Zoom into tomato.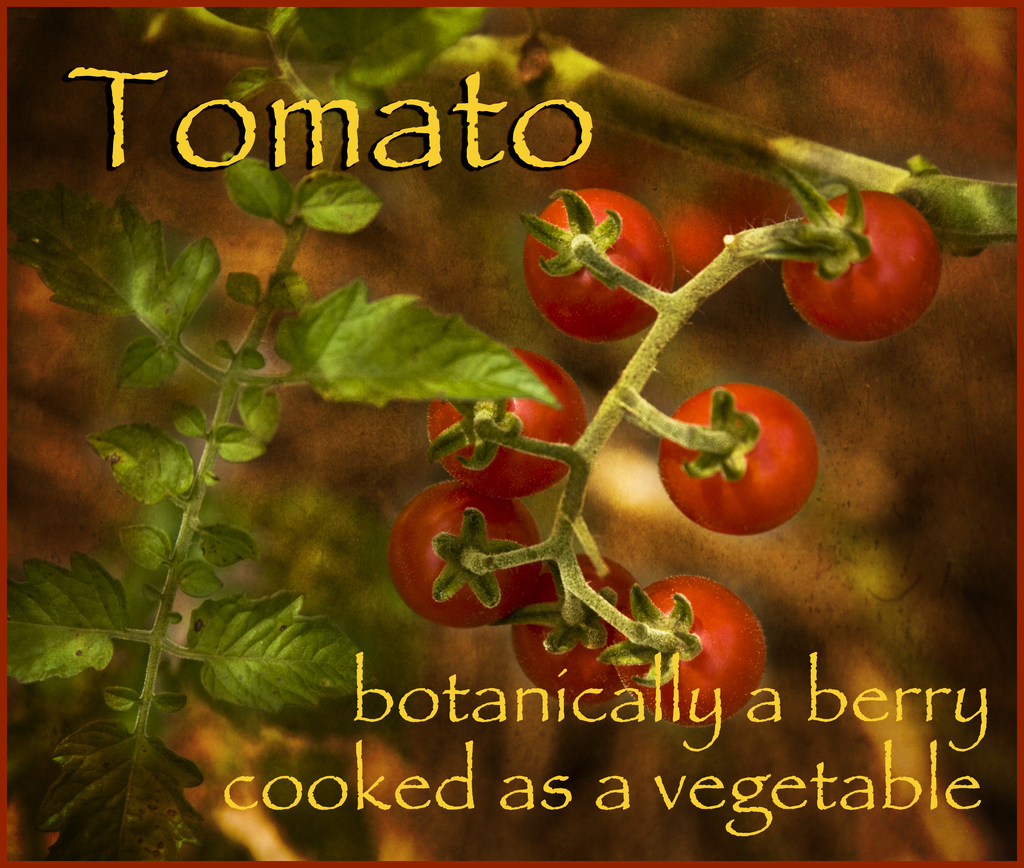
Zoom target: detection(424, 343, 593, 502).
